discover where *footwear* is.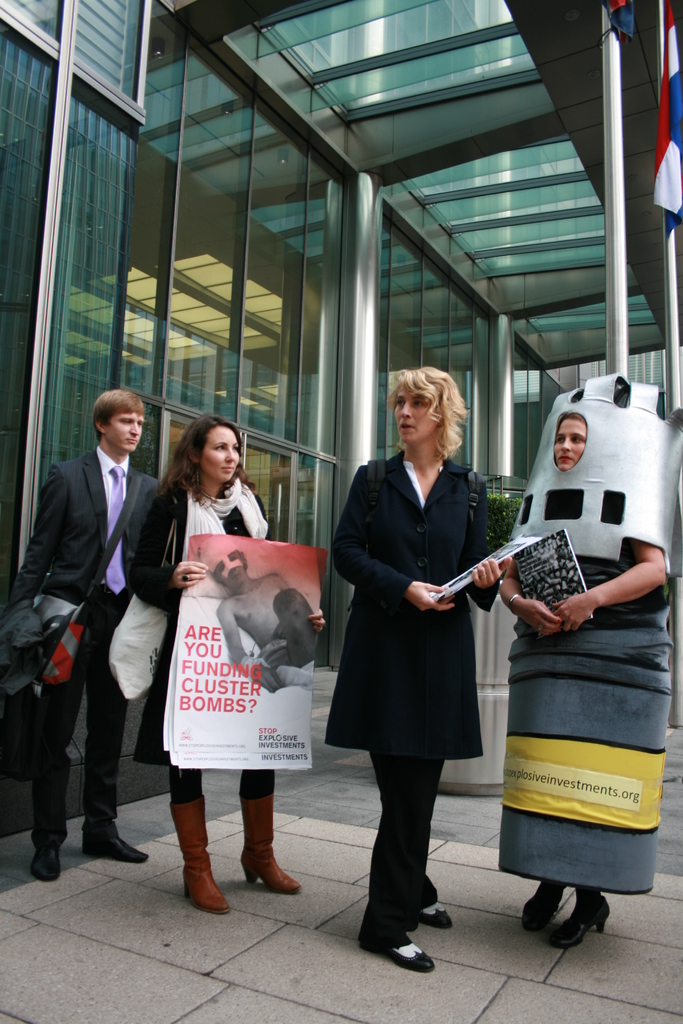
Discovered at (82,830,152,858).
